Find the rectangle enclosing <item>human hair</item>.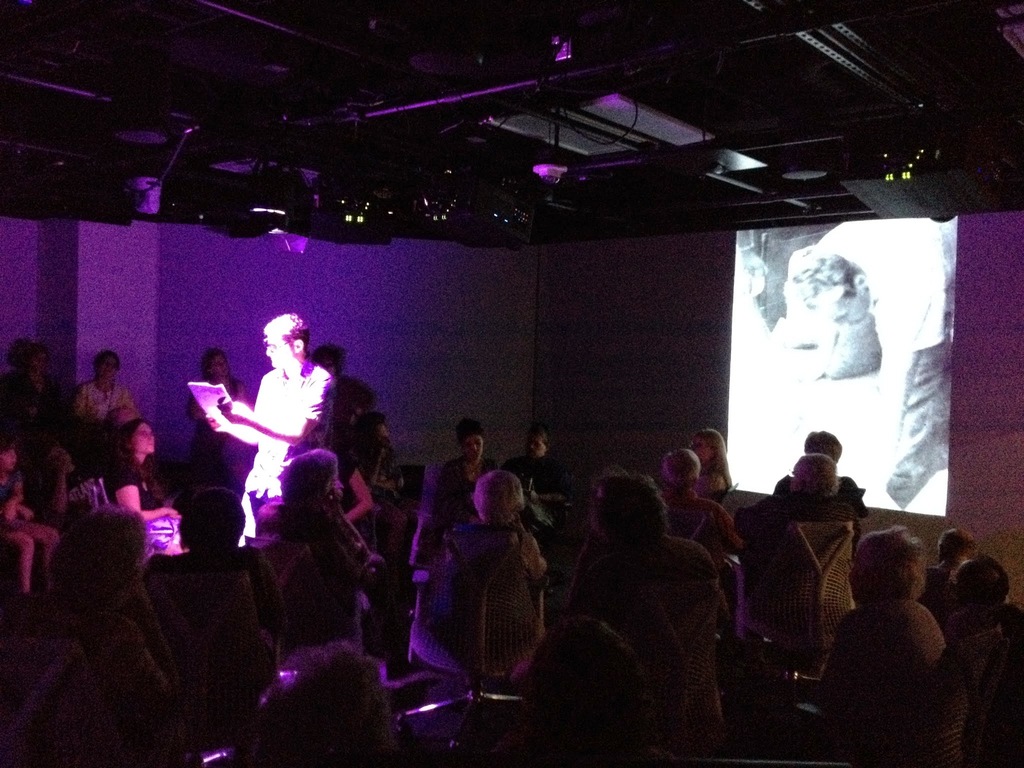
box(455, 415, 479, 446).
